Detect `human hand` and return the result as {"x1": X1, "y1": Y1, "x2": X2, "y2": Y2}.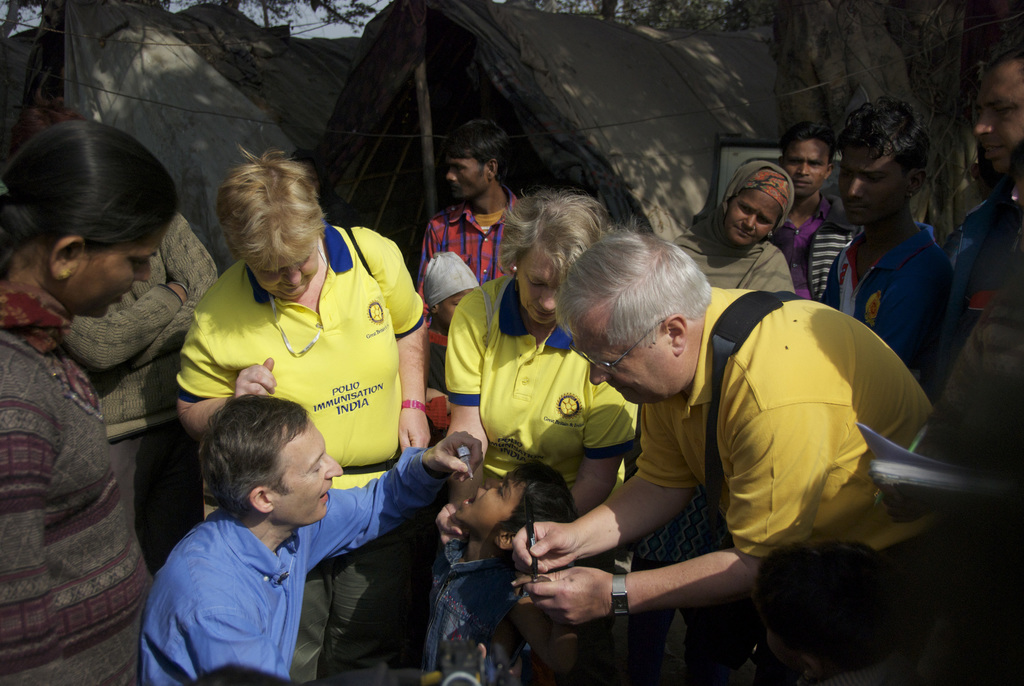
{"x1": 435, "y1": 502, "x2": 472, "y2": 548}.
